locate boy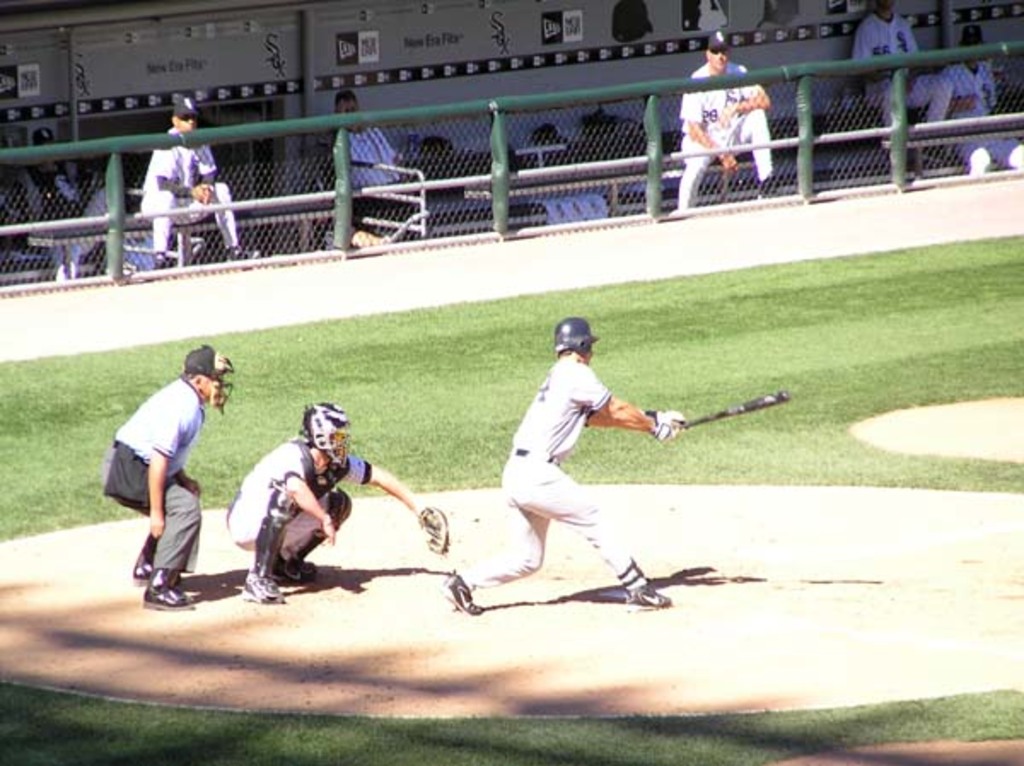
92:326:234:614
